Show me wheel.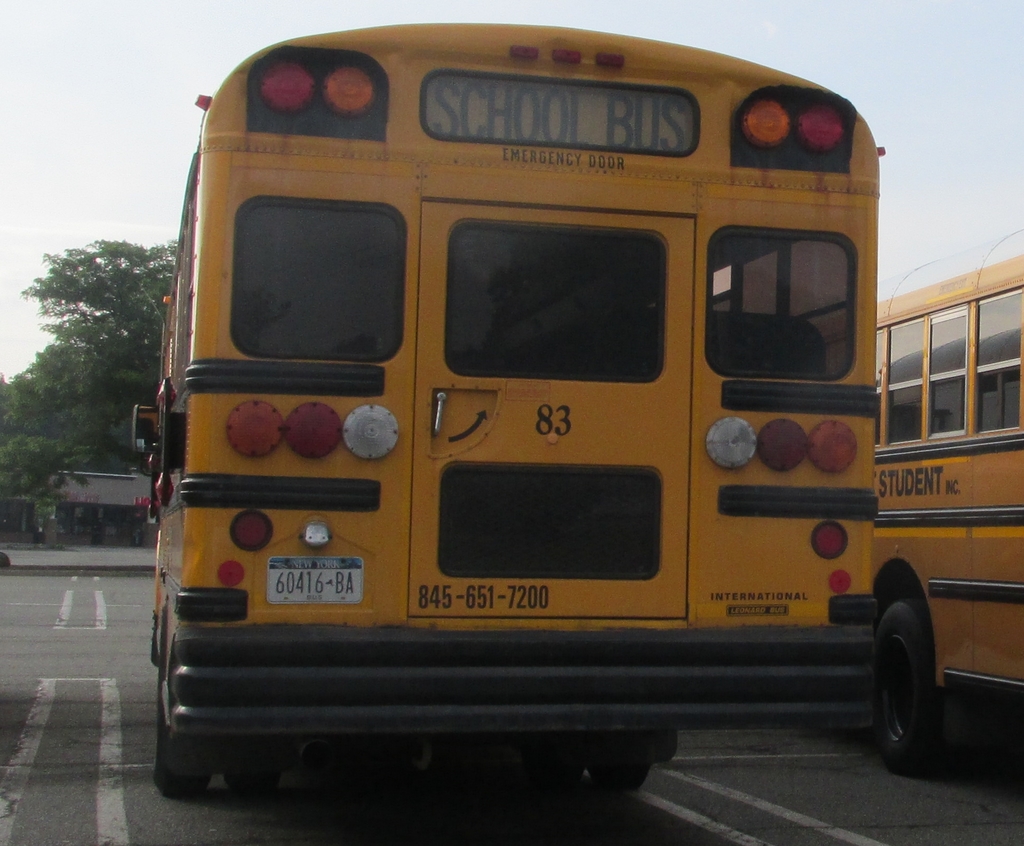
wheel is here: region(227, 765, 277, 798).
